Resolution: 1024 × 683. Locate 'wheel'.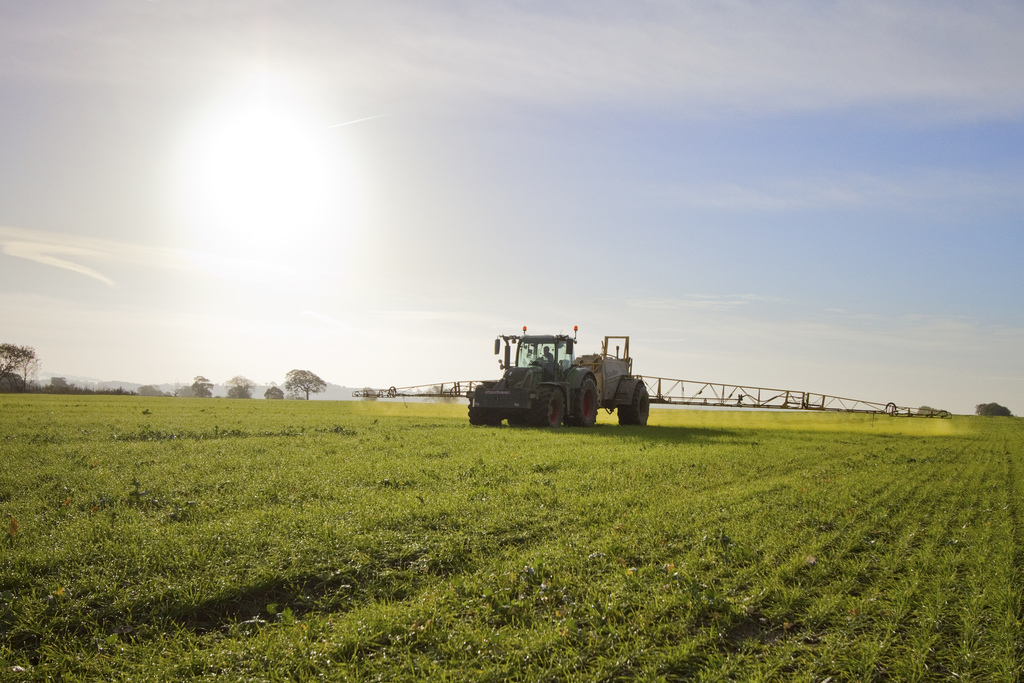
x1=465, y1=391, x2=493, y2=428.
